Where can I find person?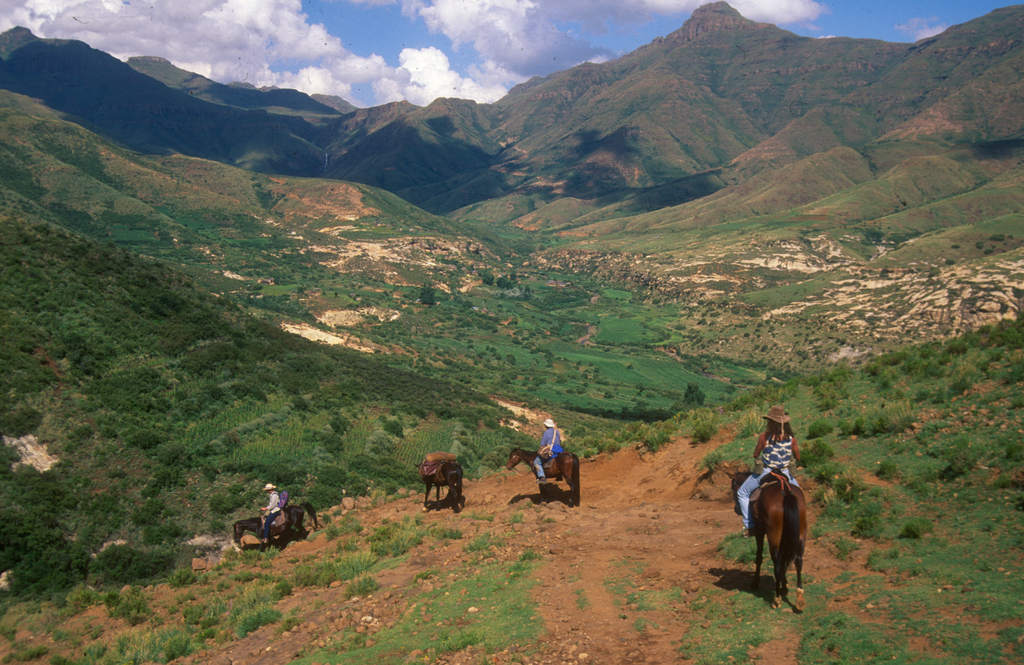
You can find it at 732,399,806,538.
